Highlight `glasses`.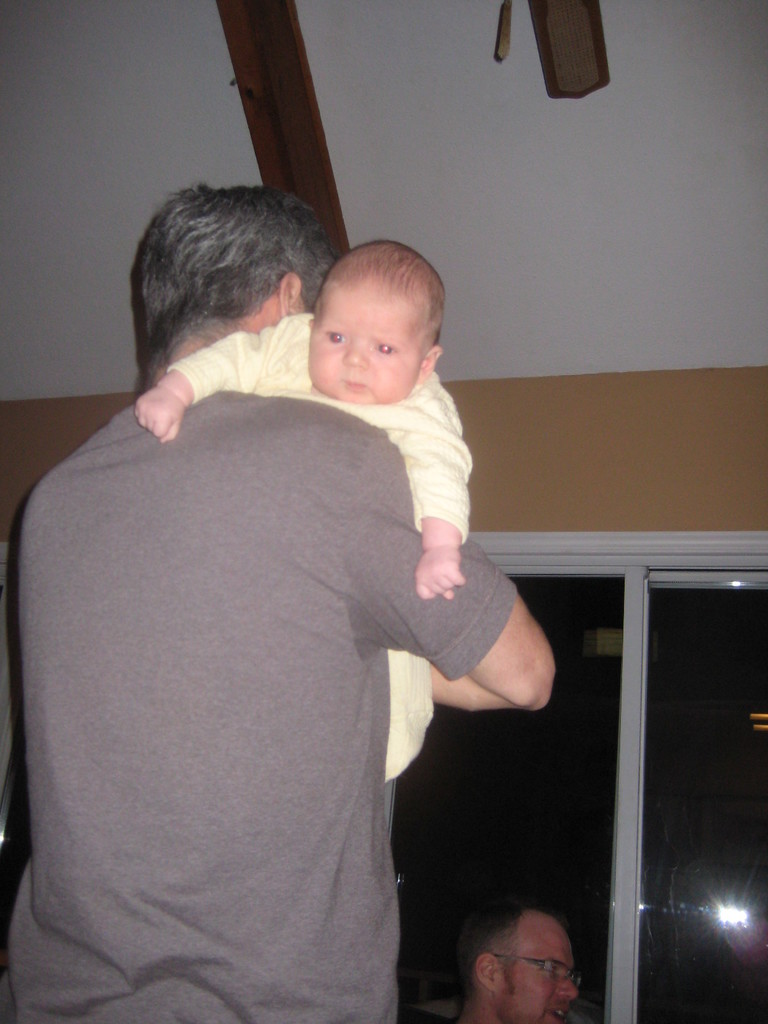
Highlighted region: box=[490, 952, 584, 990].
